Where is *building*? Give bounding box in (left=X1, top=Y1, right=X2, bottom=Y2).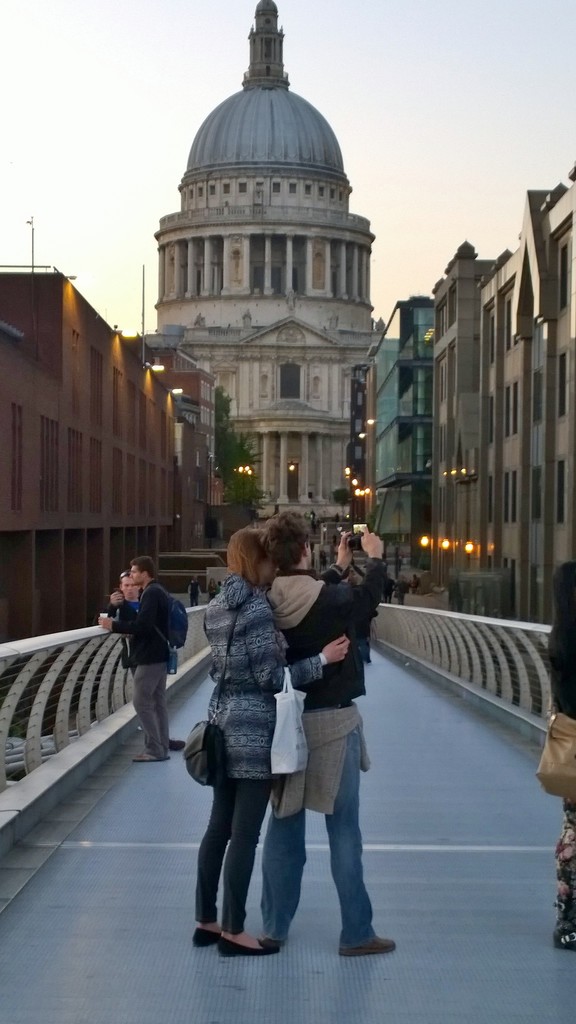
(left=0, top=221, right=207, bottom=645).
